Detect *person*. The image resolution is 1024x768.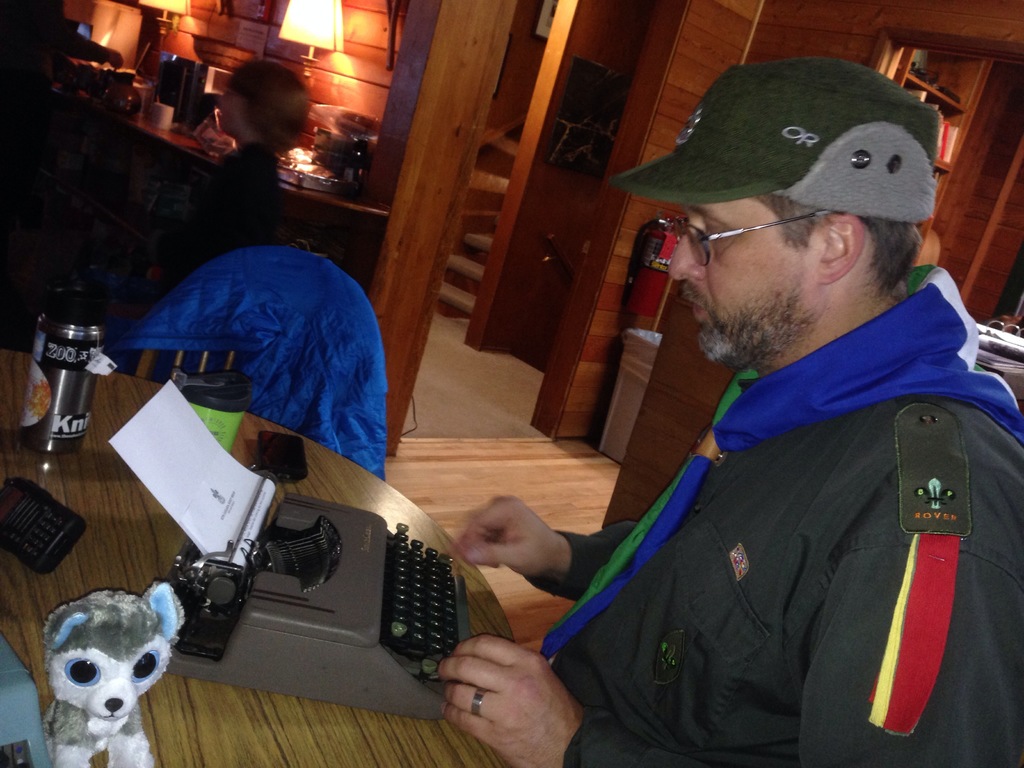
BBox(490, 65, 996, 764).
